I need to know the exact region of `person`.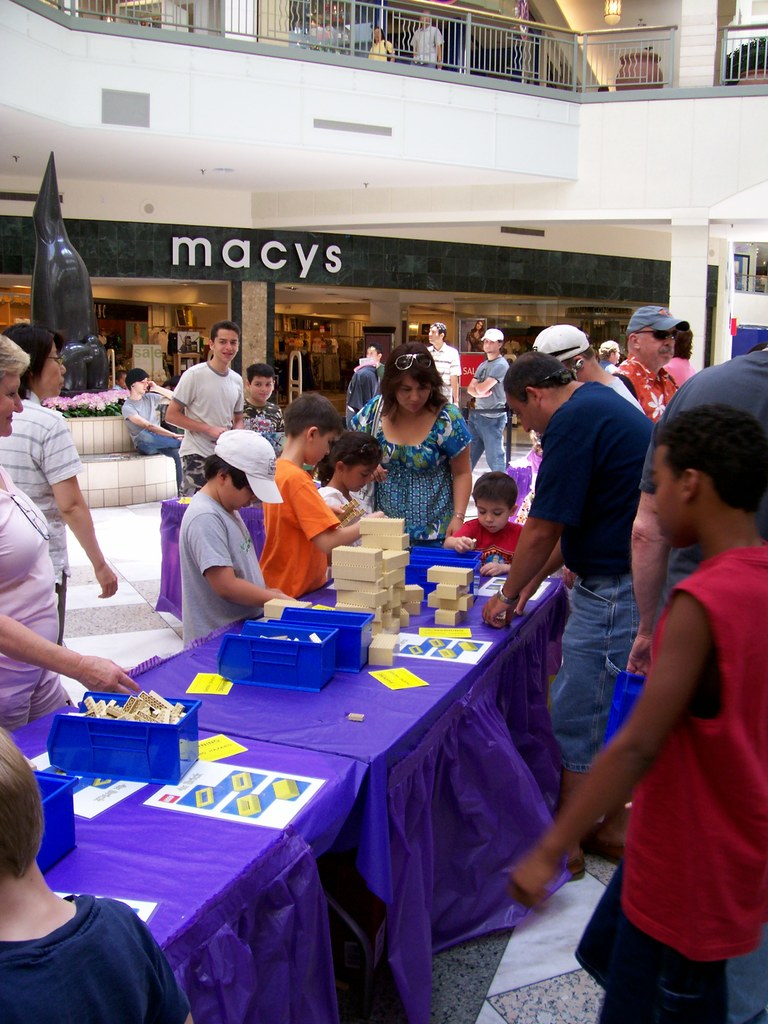
Region: bbox(244, 397, 424, 616).
